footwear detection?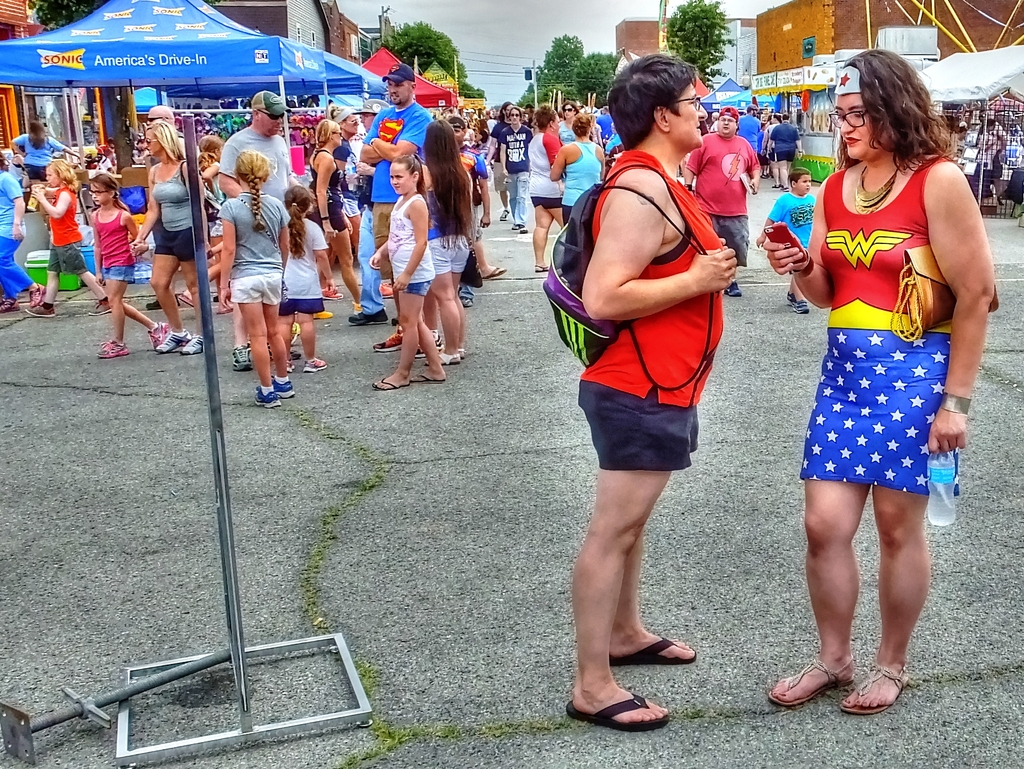
rect(499, 206, 513, 220)
